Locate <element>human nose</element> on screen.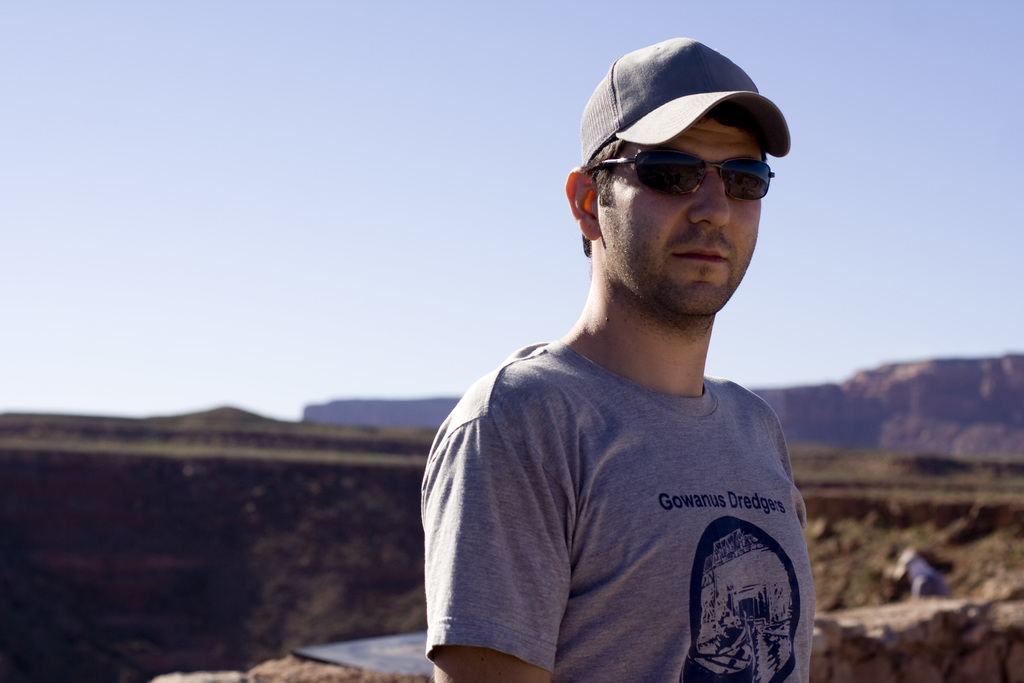
On screen at [688, 171, 730, 229].
